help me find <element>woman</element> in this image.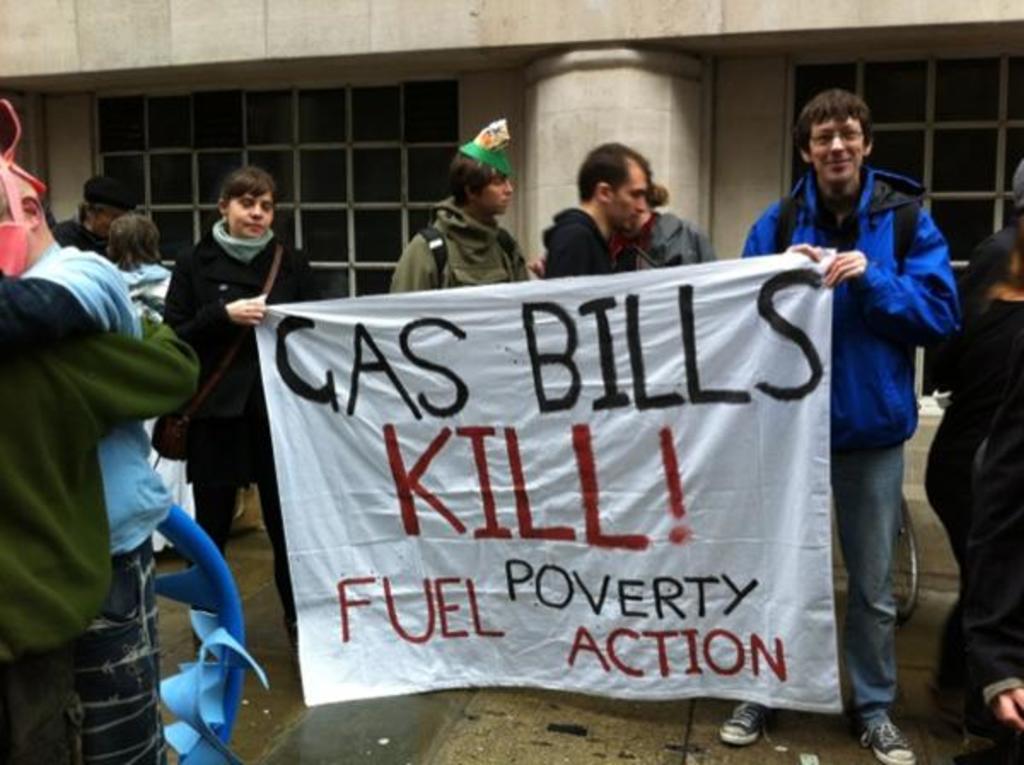
Found it: {"left": 160, "top": 166, "right": 326, "bottom": 649}.
